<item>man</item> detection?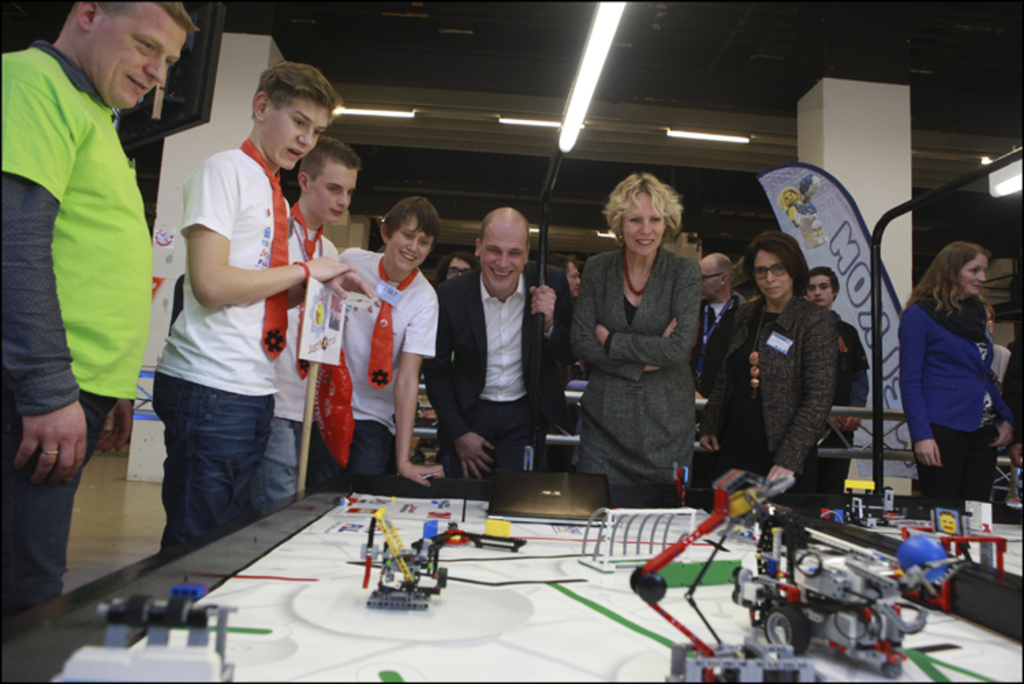
bbox=(16, 0, 177, 494)
